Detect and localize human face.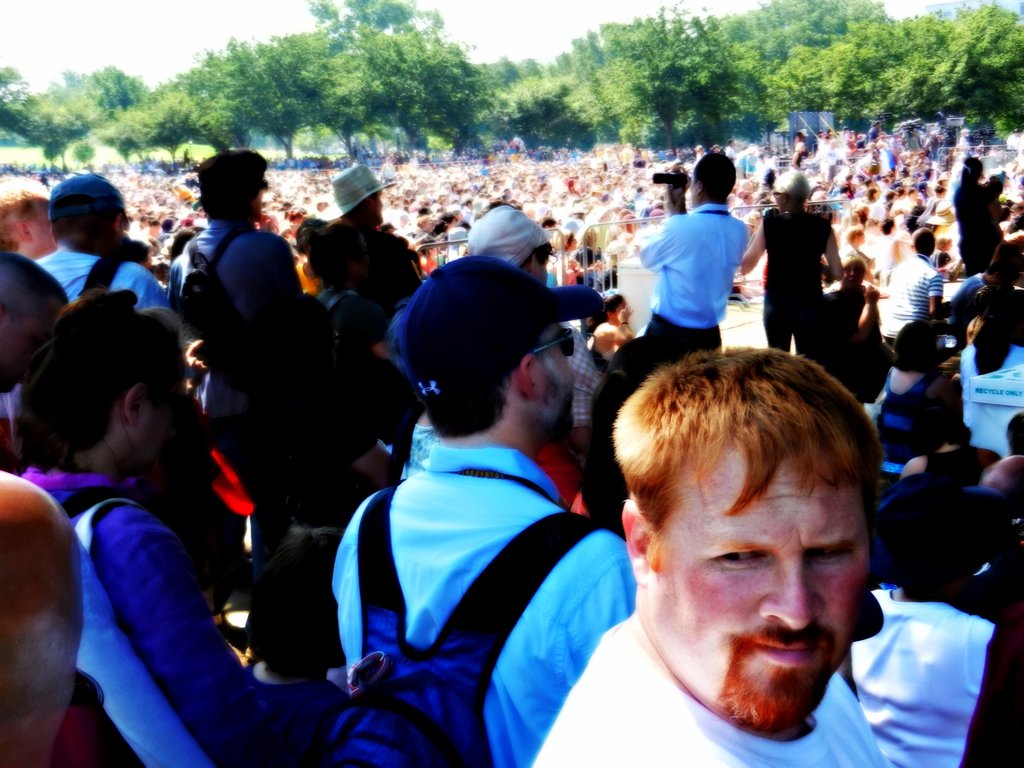
Localized at [left=0, top=265, right=41, bottom=388].
